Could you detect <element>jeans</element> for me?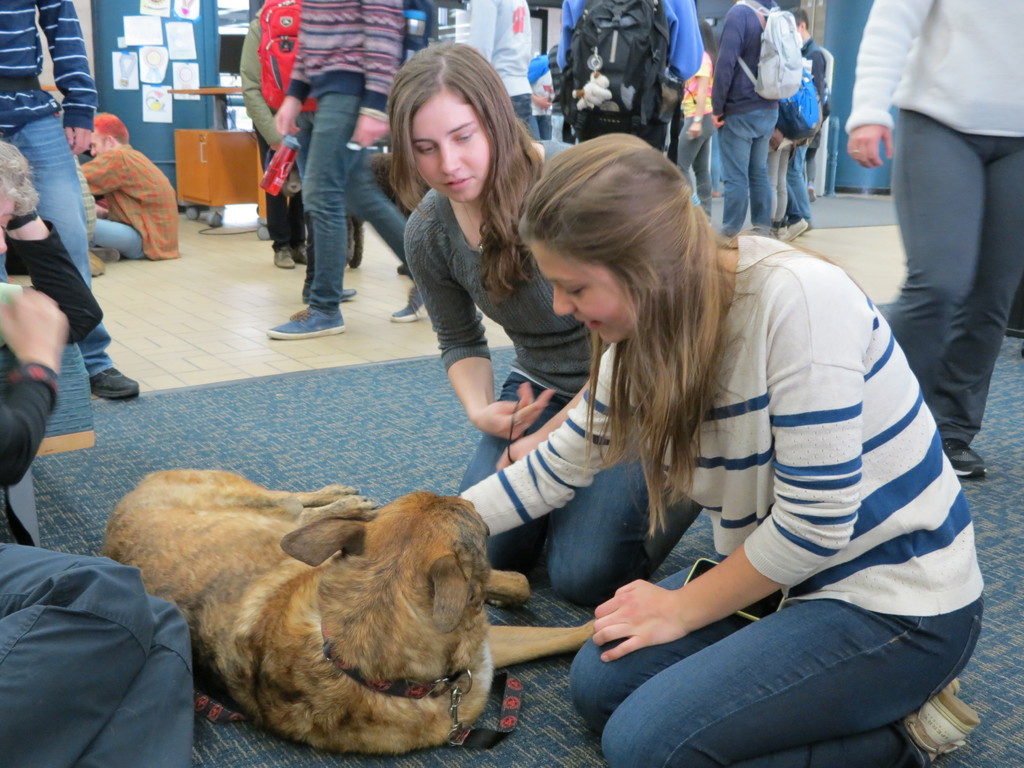
Detection result: 561, 581, 966, 758.
